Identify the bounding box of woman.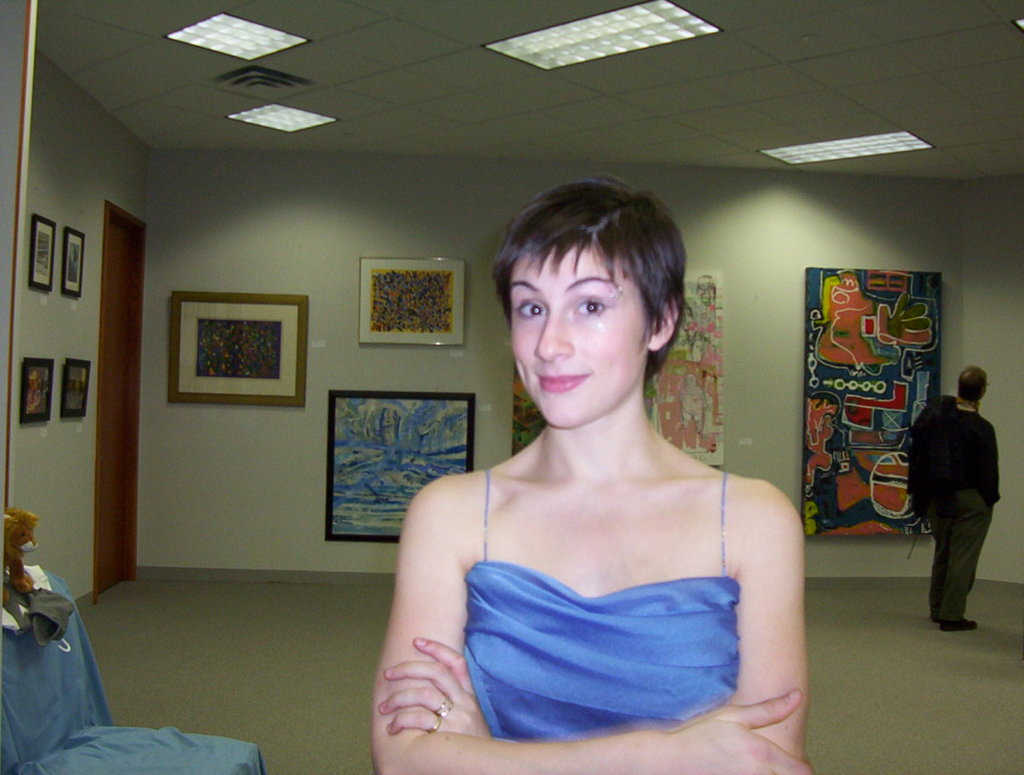
(354, 168, 805, 774).
